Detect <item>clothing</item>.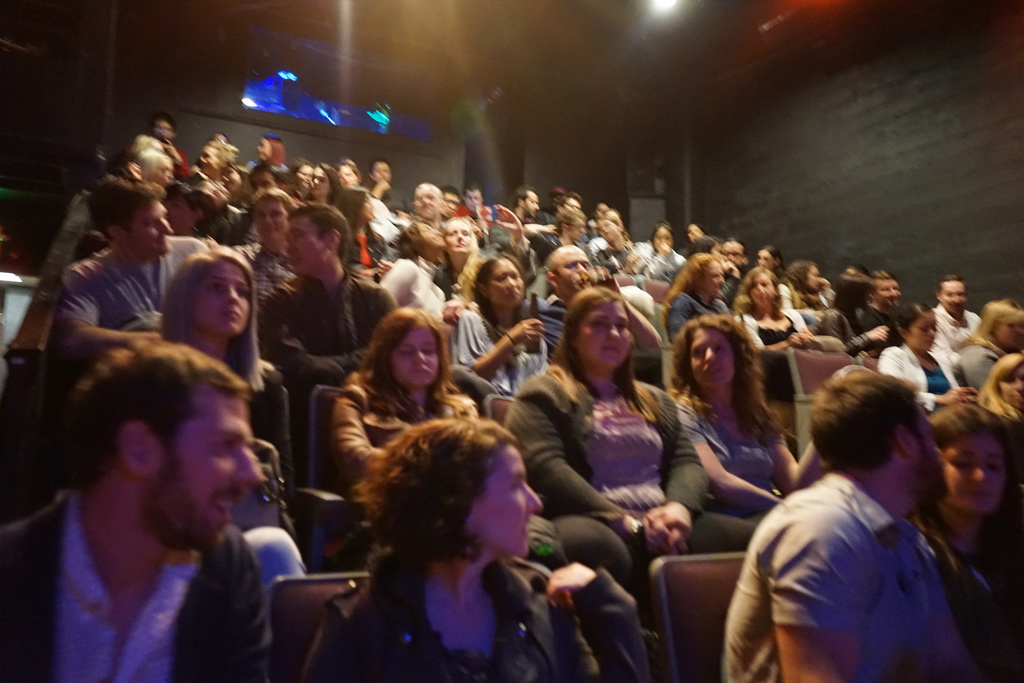
Detected at x1=668, y1=392, x2=775, y2=509.
